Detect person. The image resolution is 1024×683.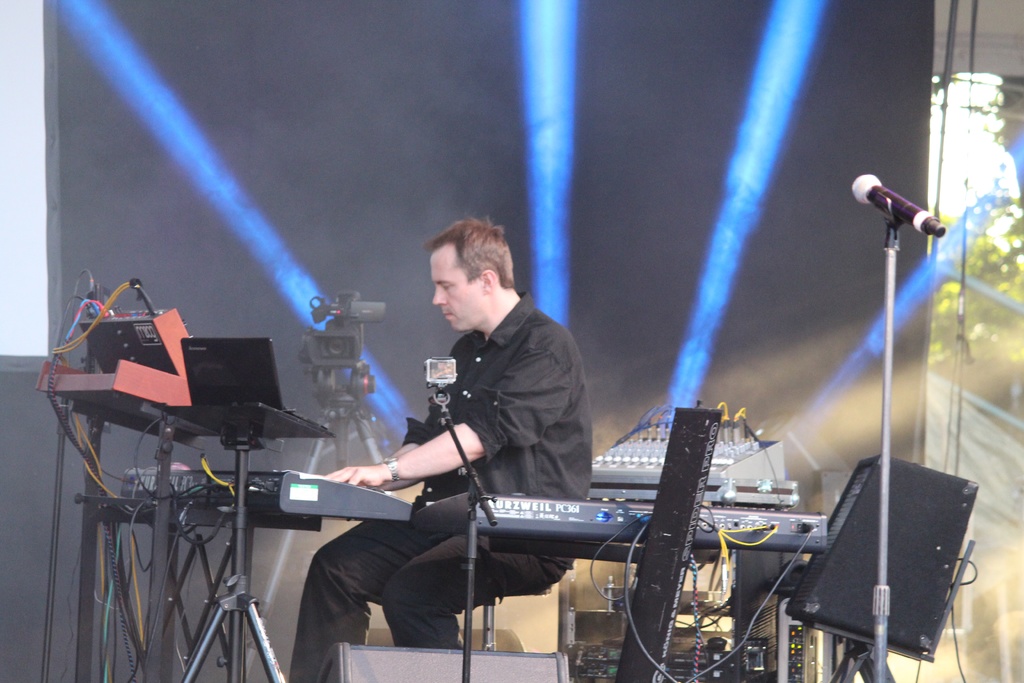
{"left": 291, "top": 265, "right": 552, "bottom": 682}.
